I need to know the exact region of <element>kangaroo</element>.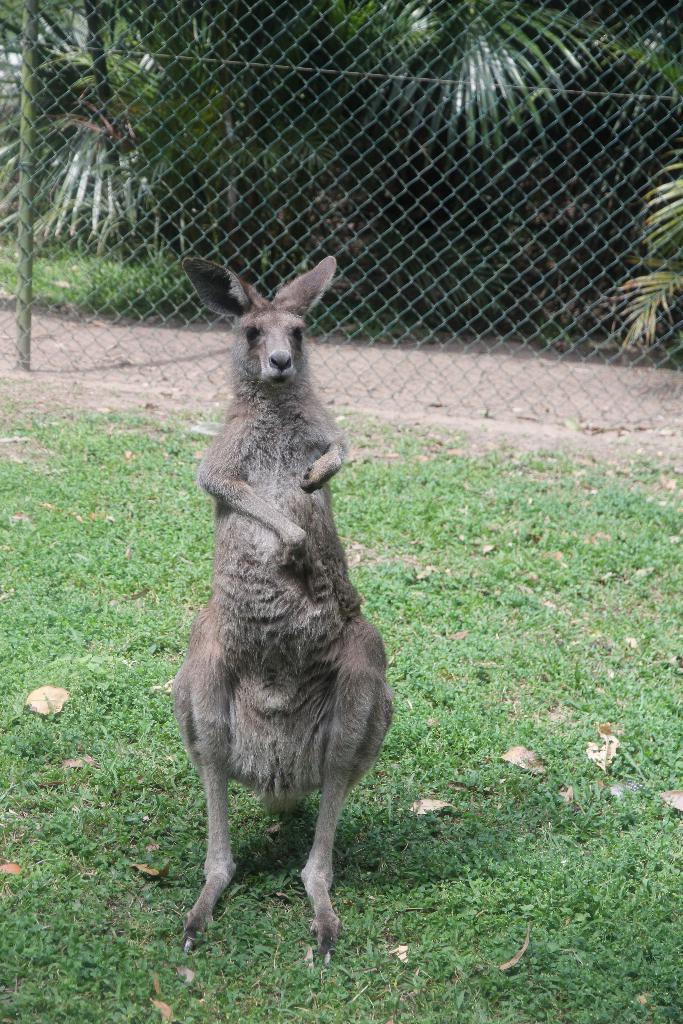
Region: left=174, top=262, right=399, bottom=956.
